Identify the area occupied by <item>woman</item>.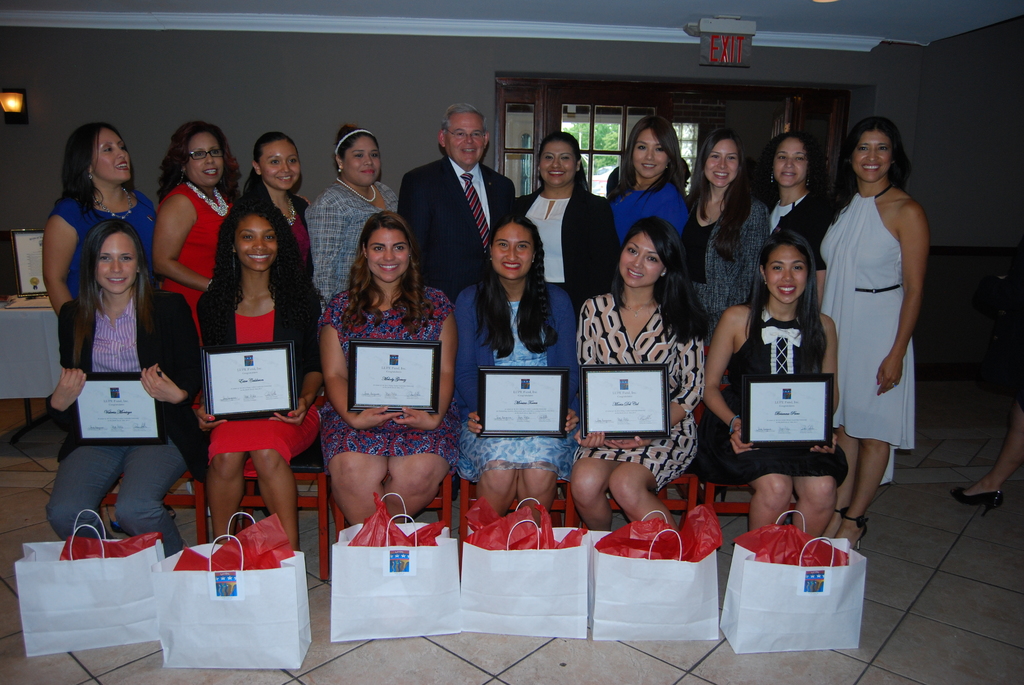
Area: crop(576, 219, 708, 528).
